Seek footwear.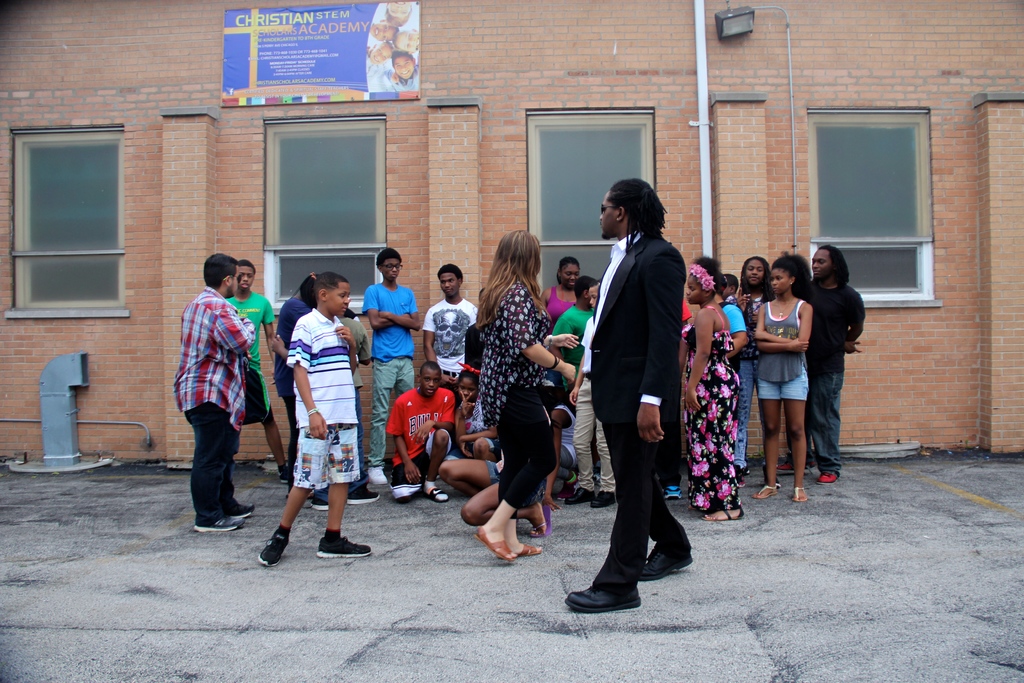
<bbox>474, 525, 516, 566</bbox>.
